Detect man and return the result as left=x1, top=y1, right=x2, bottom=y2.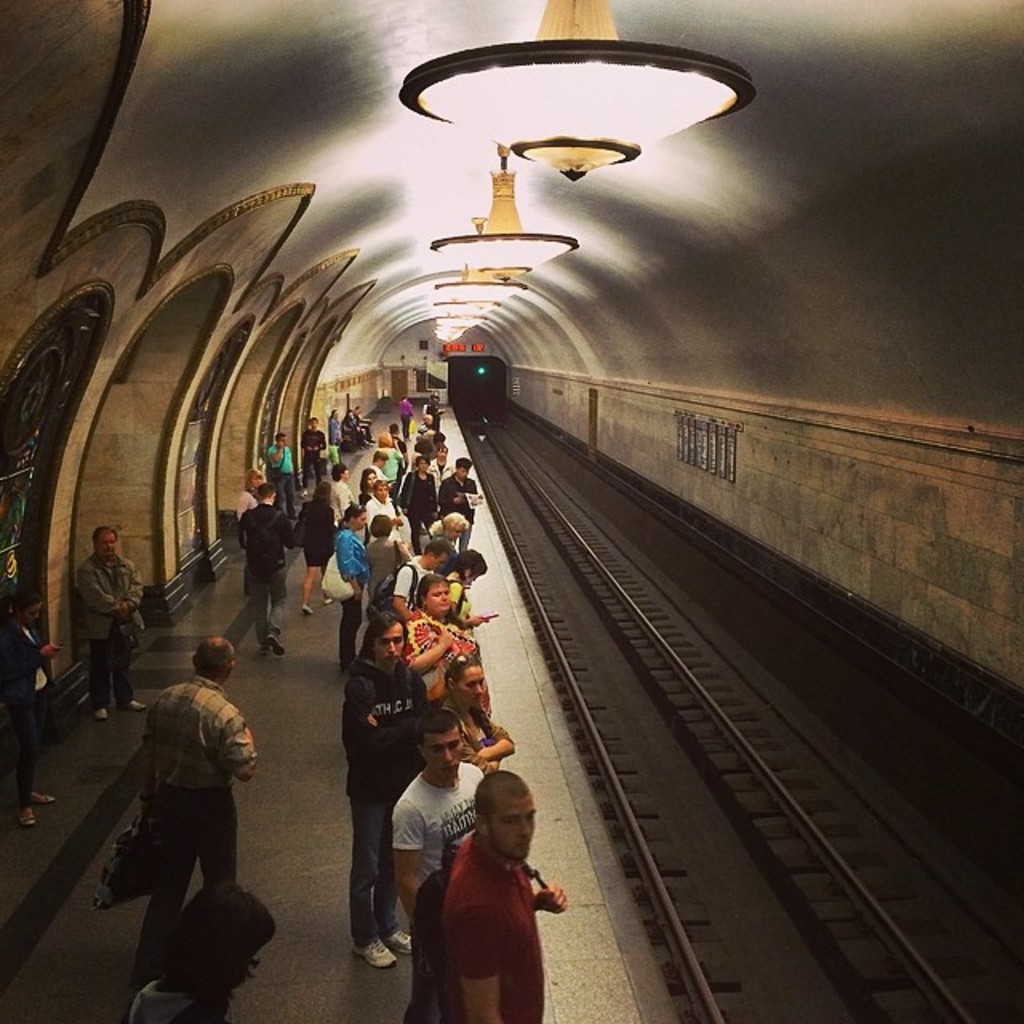
left=77, top=526, right=150, bottom=722.
